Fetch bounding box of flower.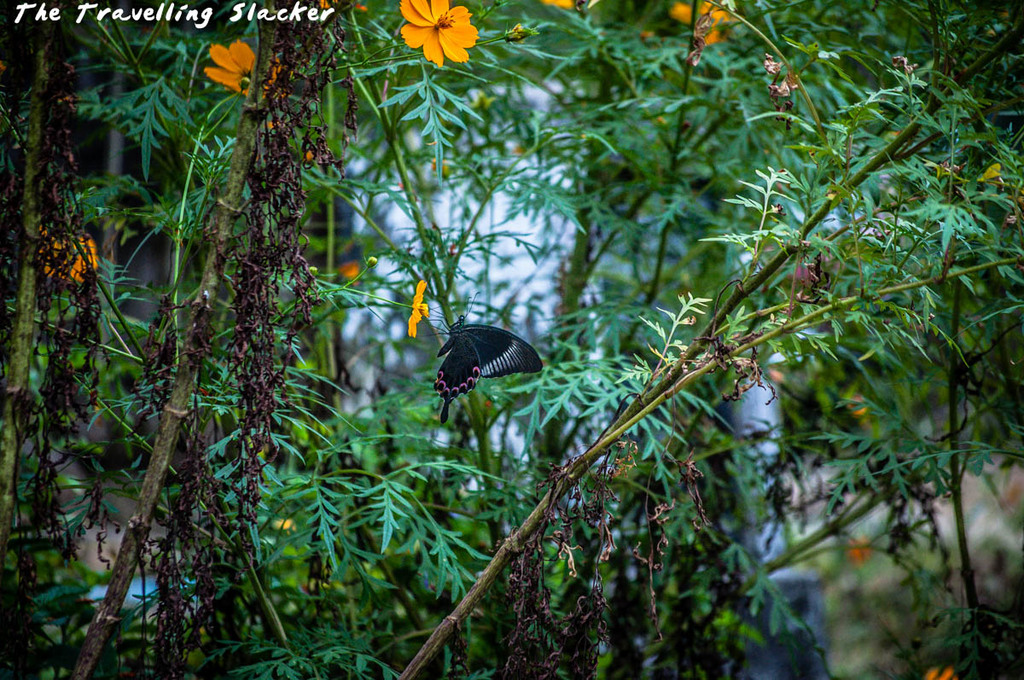
Bbox: 45 230 98 282.
